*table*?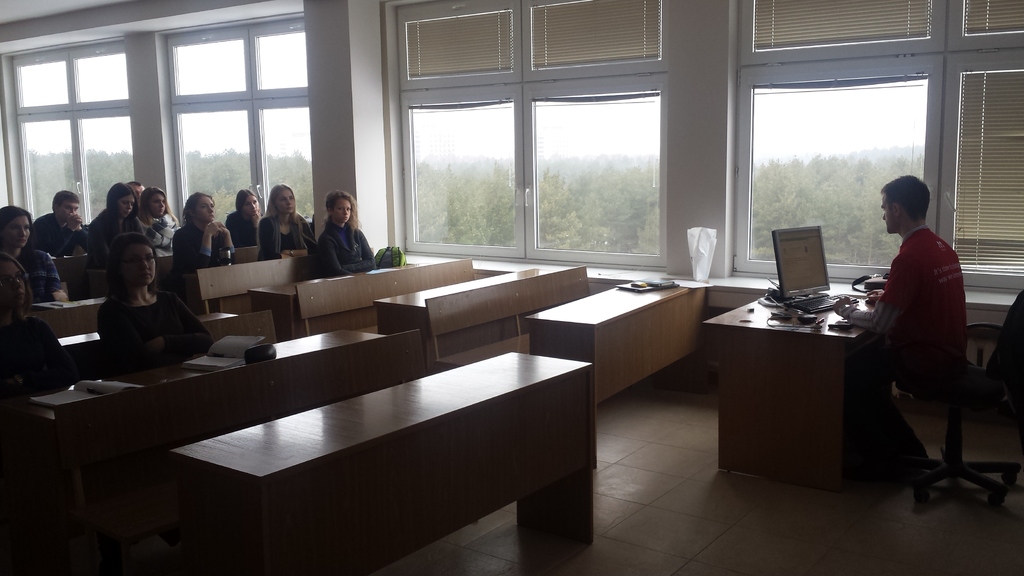
(x1=703, y1=287, x2=885, y2=496)
